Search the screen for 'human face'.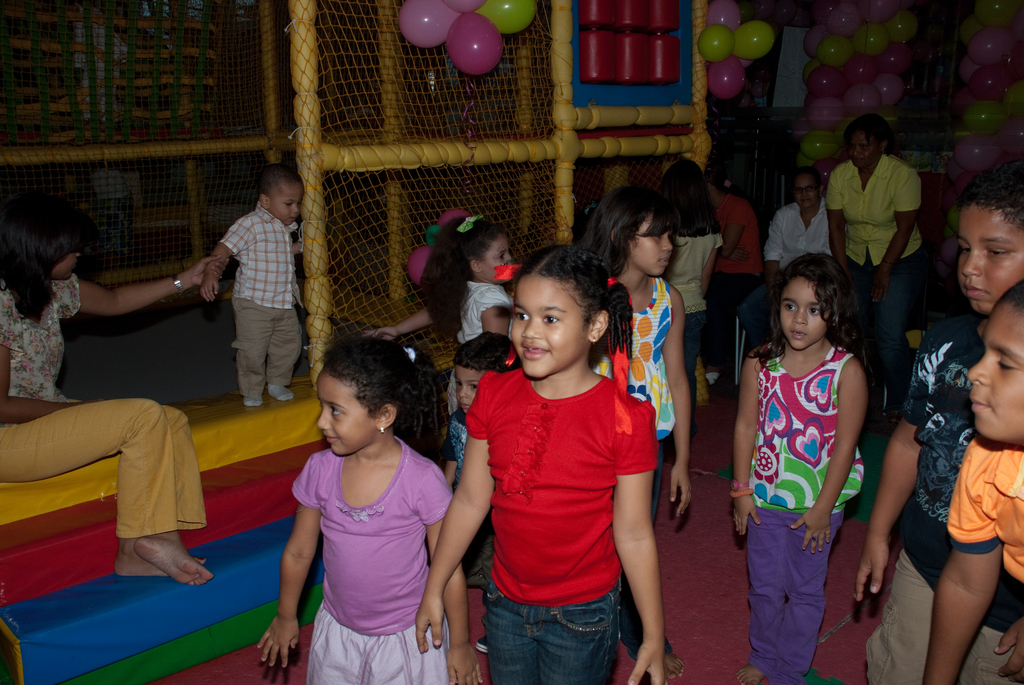
Found at box(795, 178, 819, 211).
